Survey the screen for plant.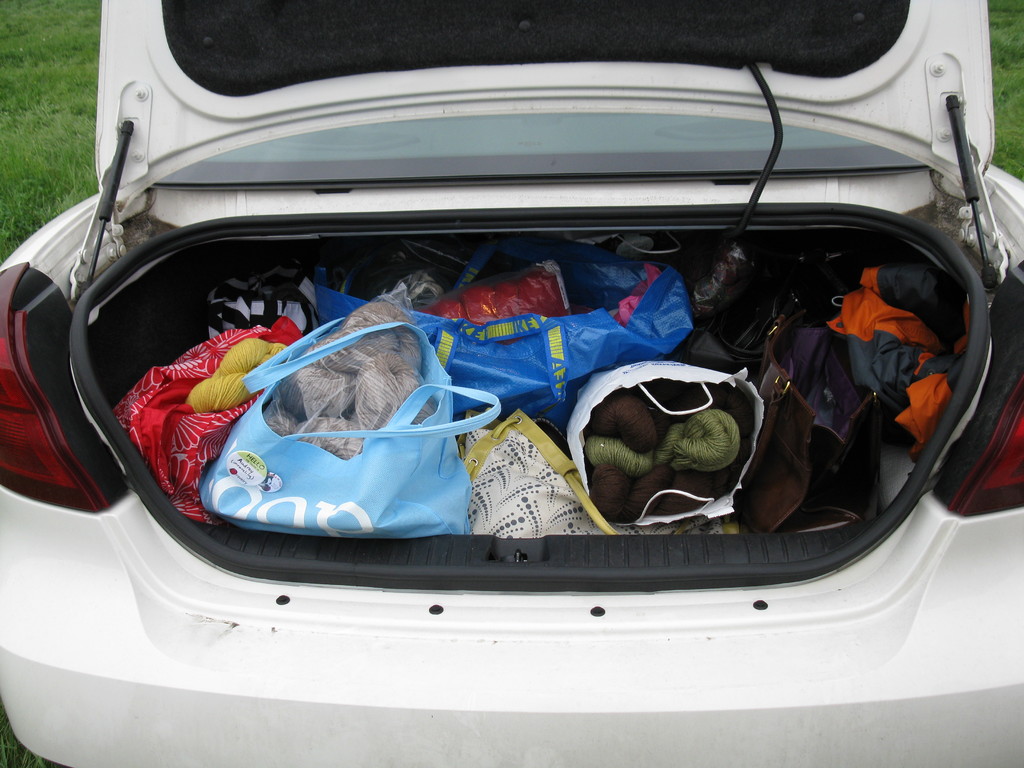
Survey found: left=0, top=701, right=52, bottom=764.
